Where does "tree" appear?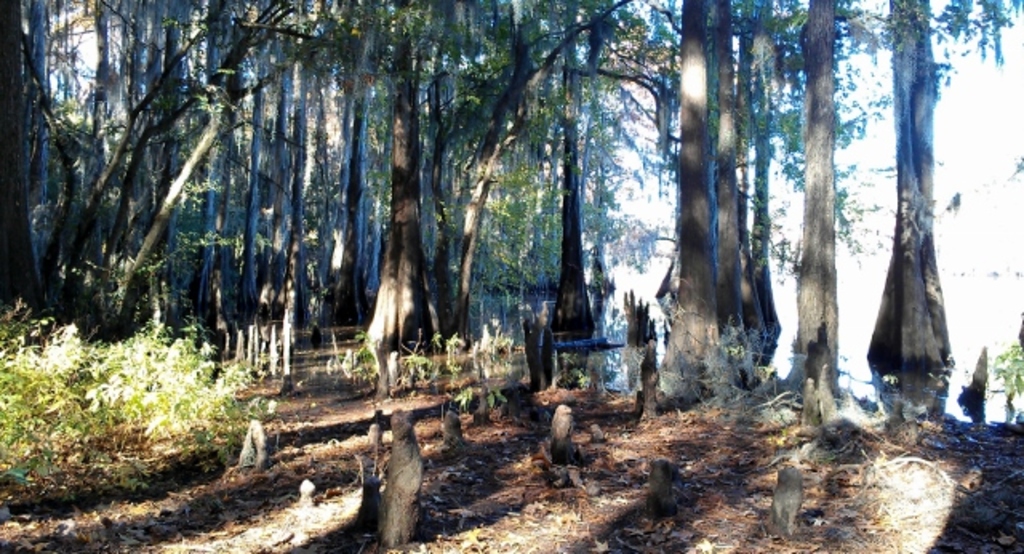
Appears at 555 0 683 344.
